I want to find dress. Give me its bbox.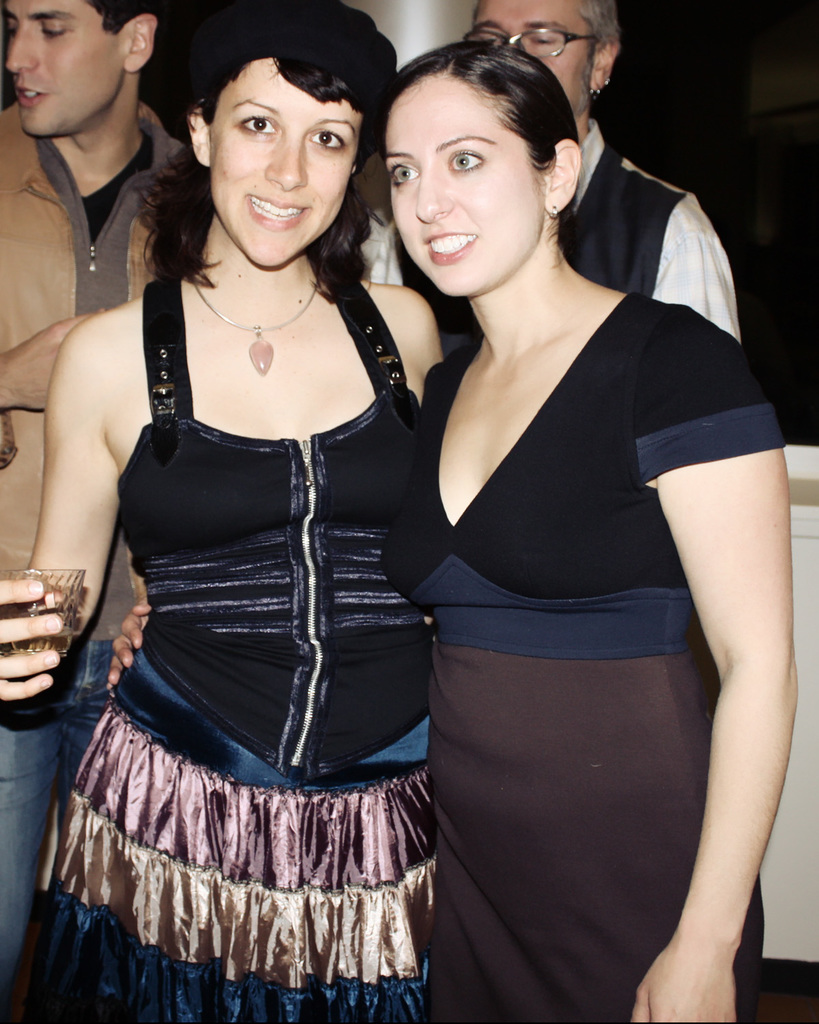
[left=30, top=223, right=429, bottom=952].
